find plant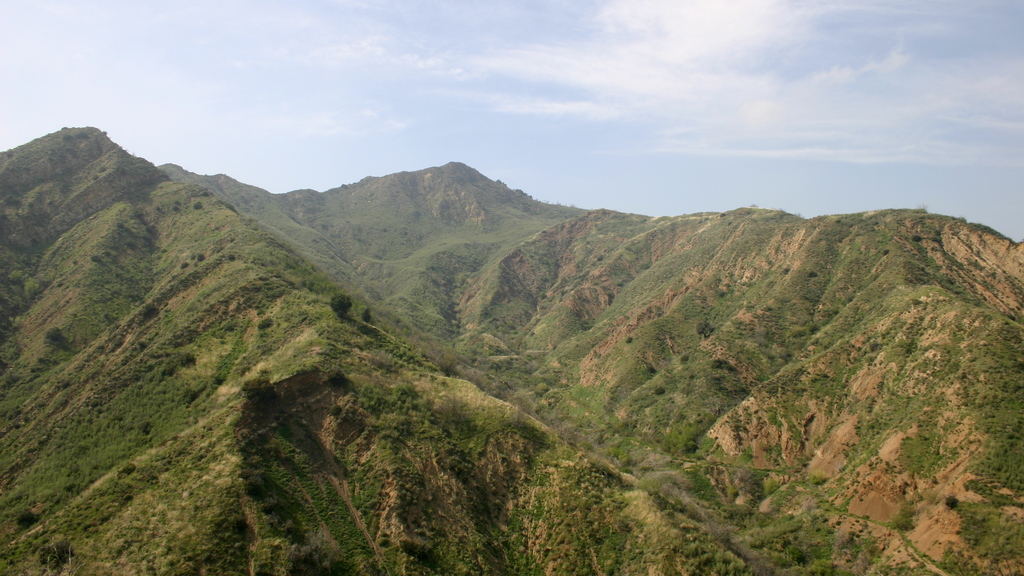
<bbox>328, 287, 354, 327</bbox>
